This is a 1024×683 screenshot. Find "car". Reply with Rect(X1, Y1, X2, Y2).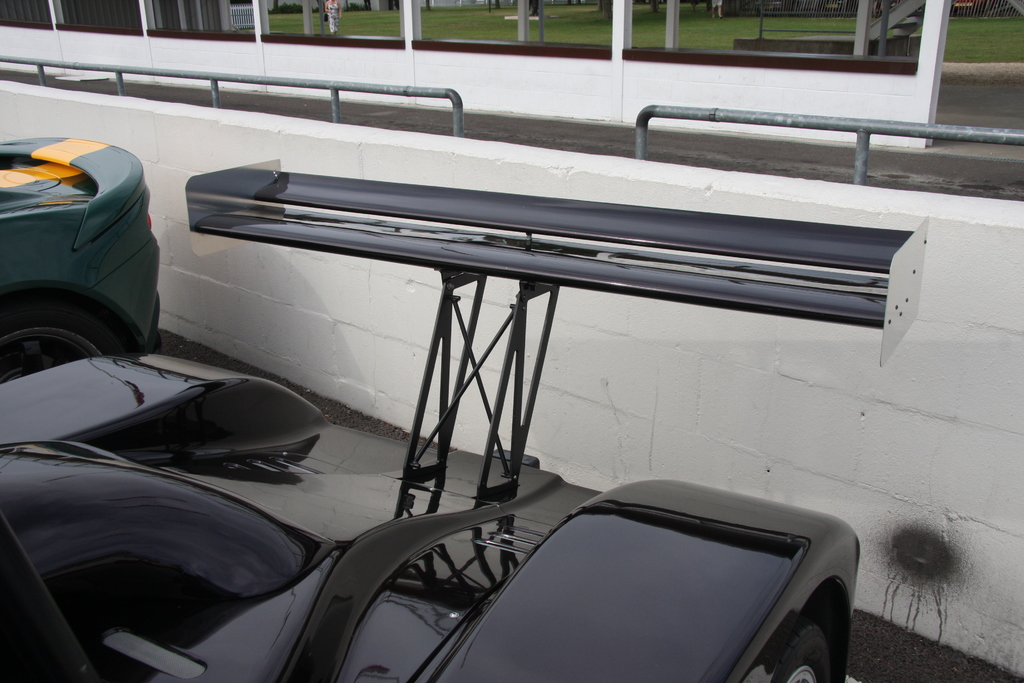
Rect(0, 163, 922, 682).
